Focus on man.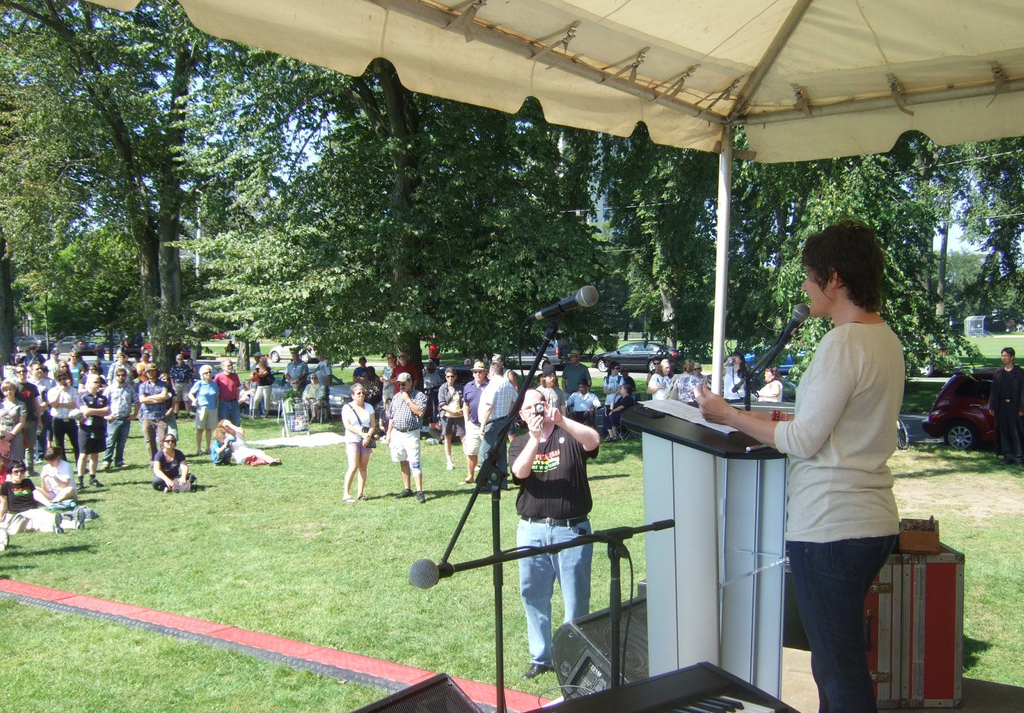
Focused at <region>491, 351, 514, 383</region>.
